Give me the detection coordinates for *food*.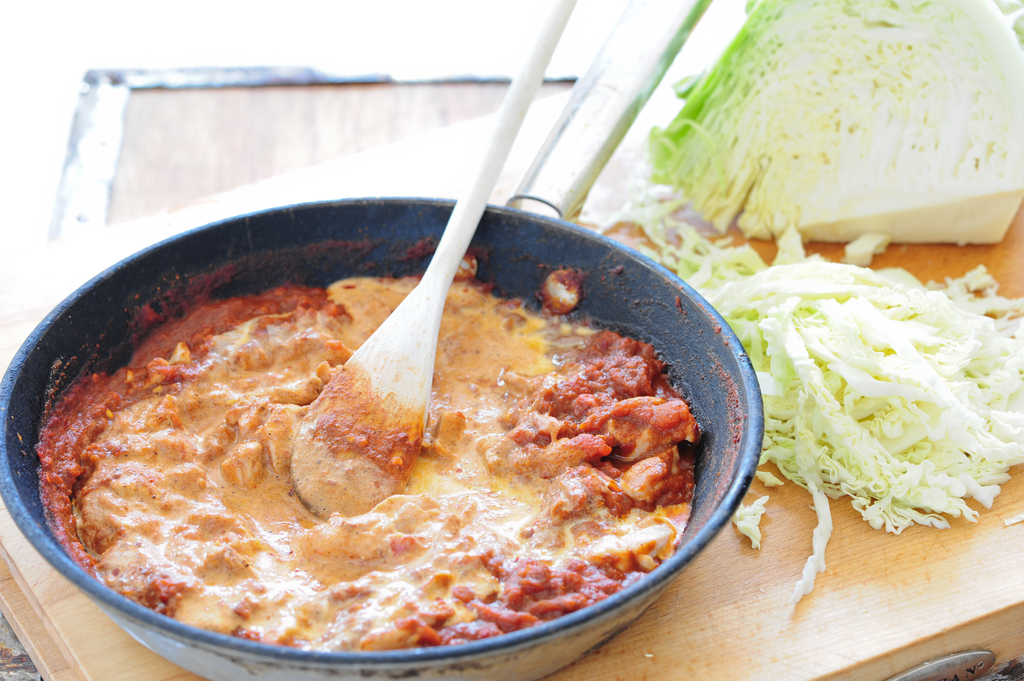
{"left": 65, "top": 235, "right": 735, "bottom": 650}.
